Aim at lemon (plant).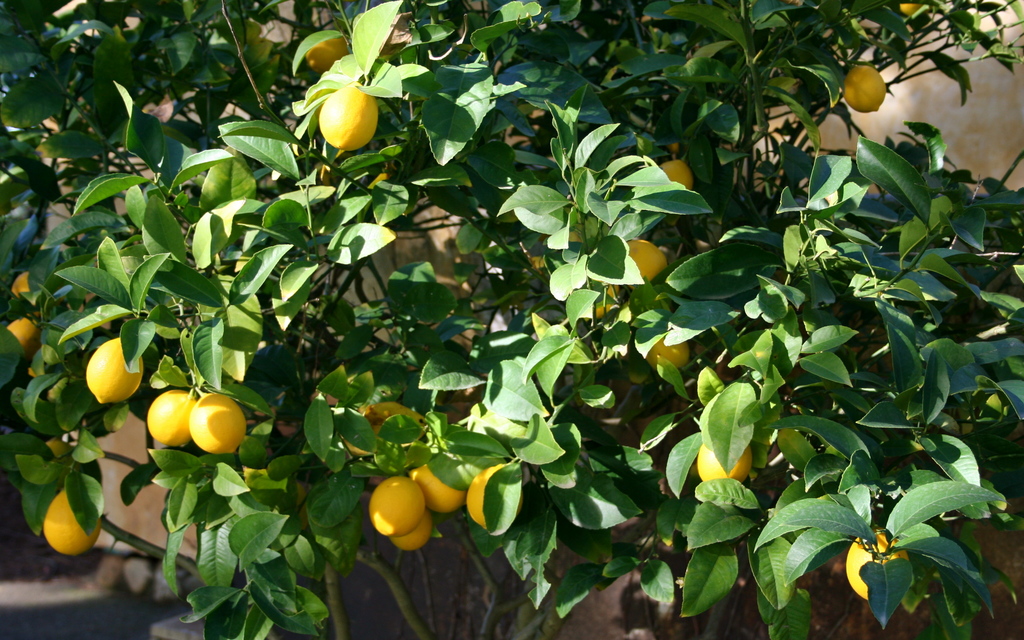
Aimed at 625 234 668 279.
